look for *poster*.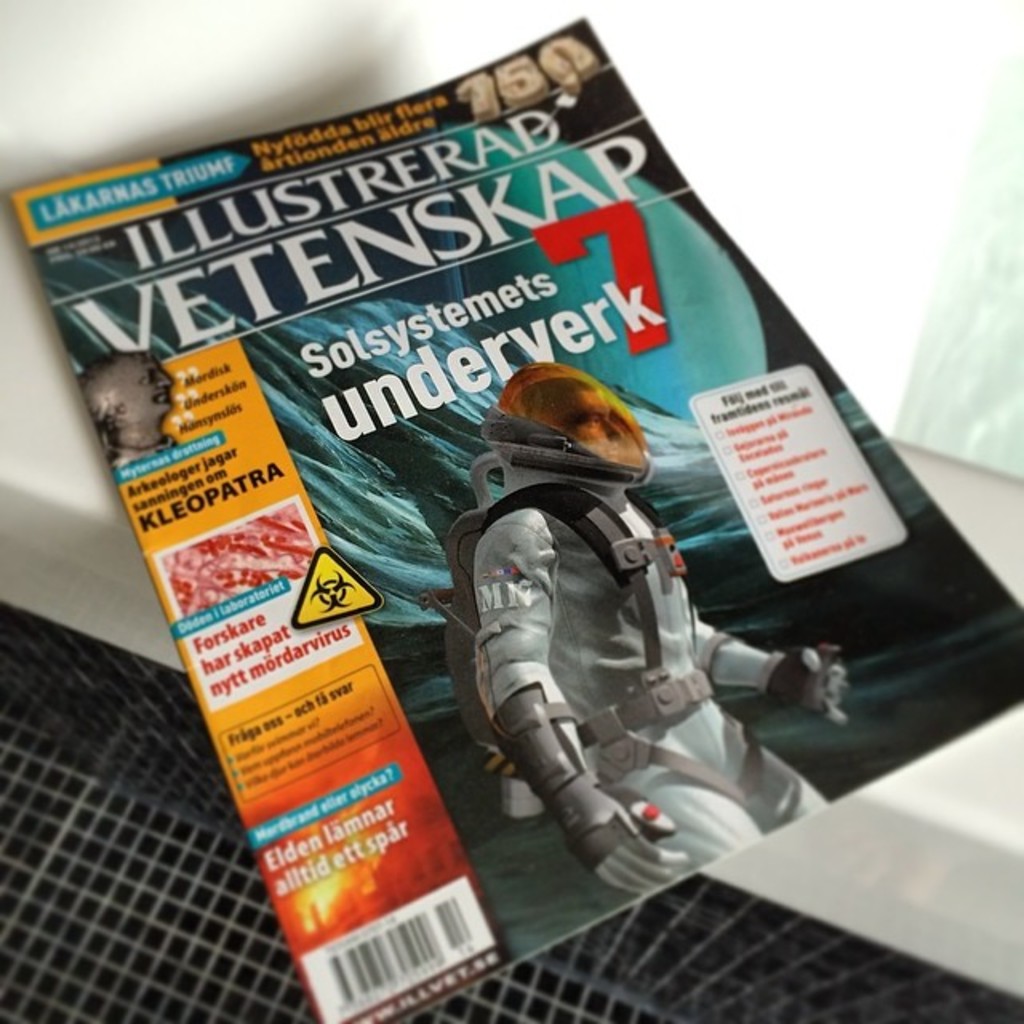
Found: 3, 18, 1022, 1022.
